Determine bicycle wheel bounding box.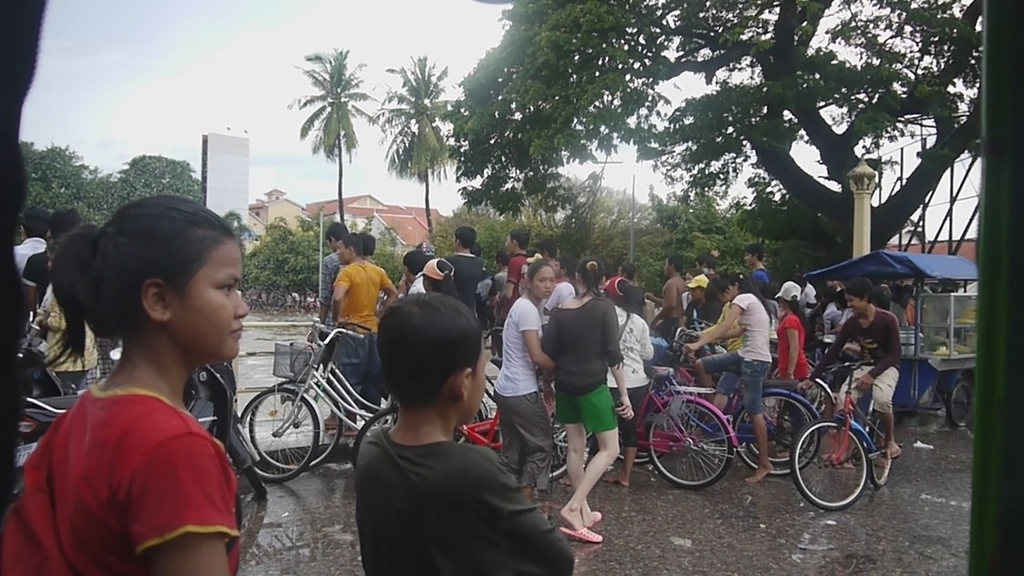
Determined: <region>543, 410, 586, 483</region>.
